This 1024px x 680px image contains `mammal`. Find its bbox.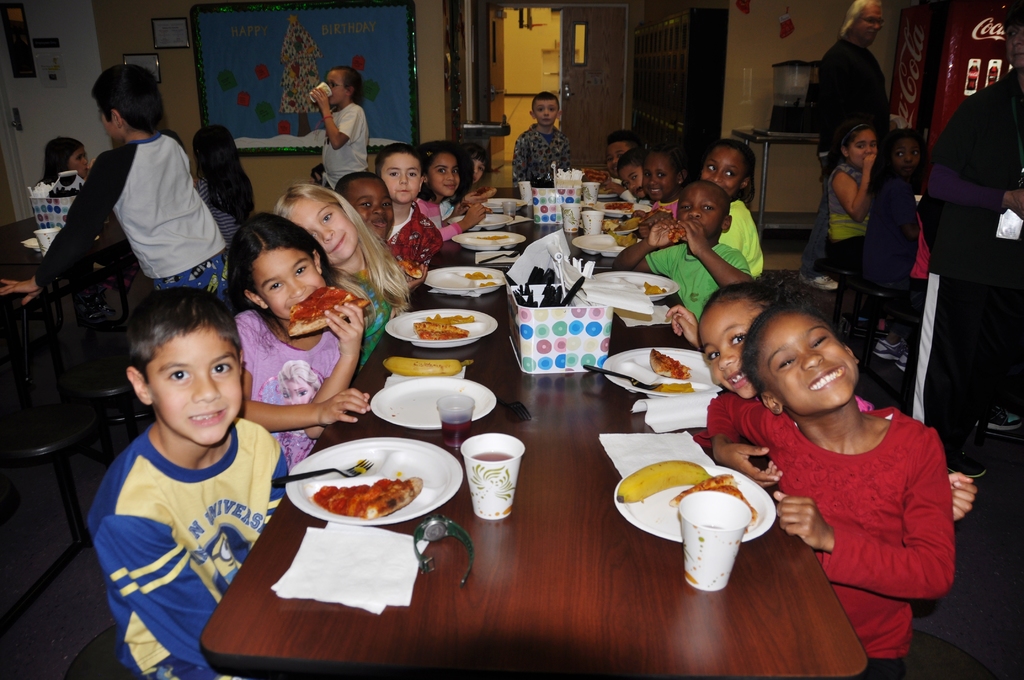
[615, 145, 648, 200].
